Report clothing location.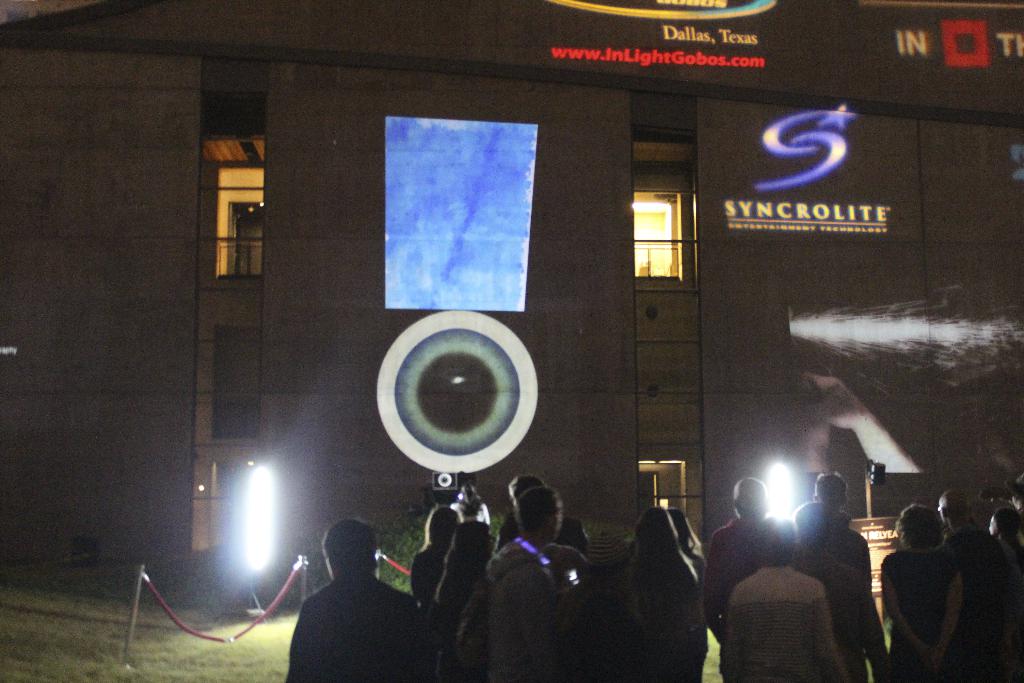
Report: crop(1002, 530, 1023, 566).
